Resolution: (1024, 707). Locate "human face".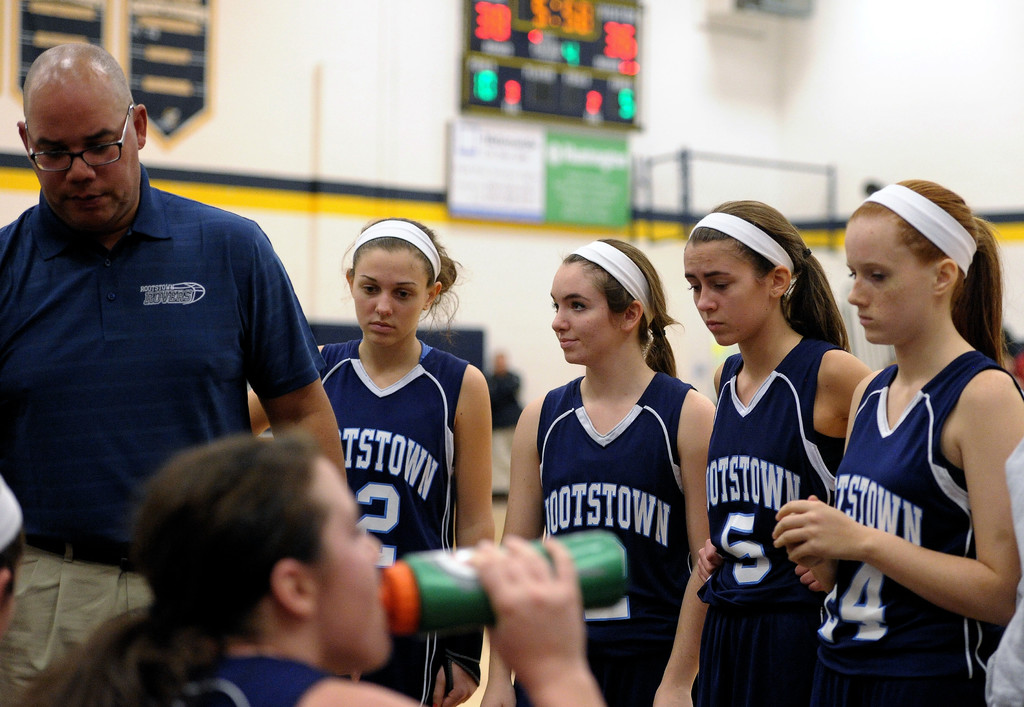
{"left": 683, "top": 238, "right": 767, "bottom": 346}.
